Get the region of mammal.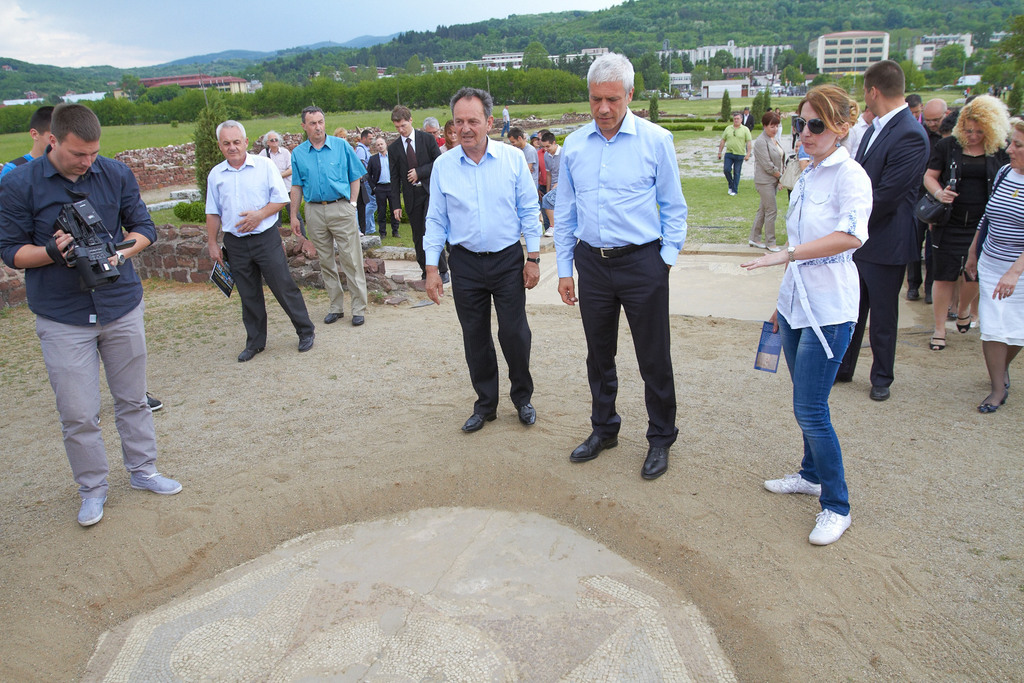
select_region(392, 103, 444, 284).
